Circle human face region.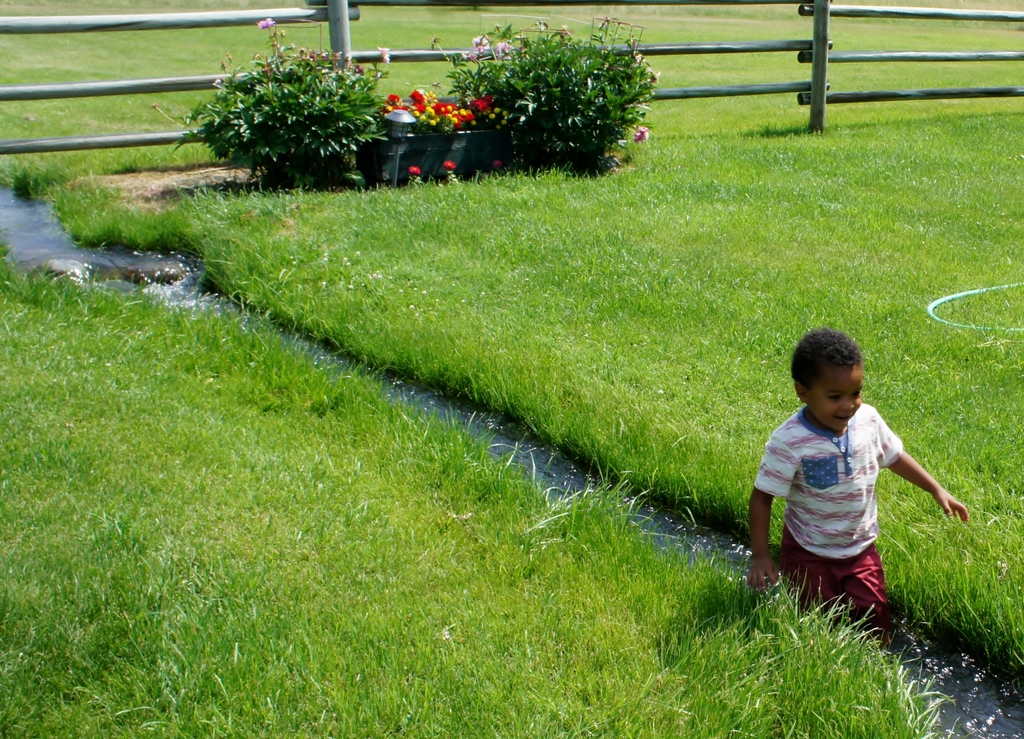
Region: [813, 368, 862, 428].
